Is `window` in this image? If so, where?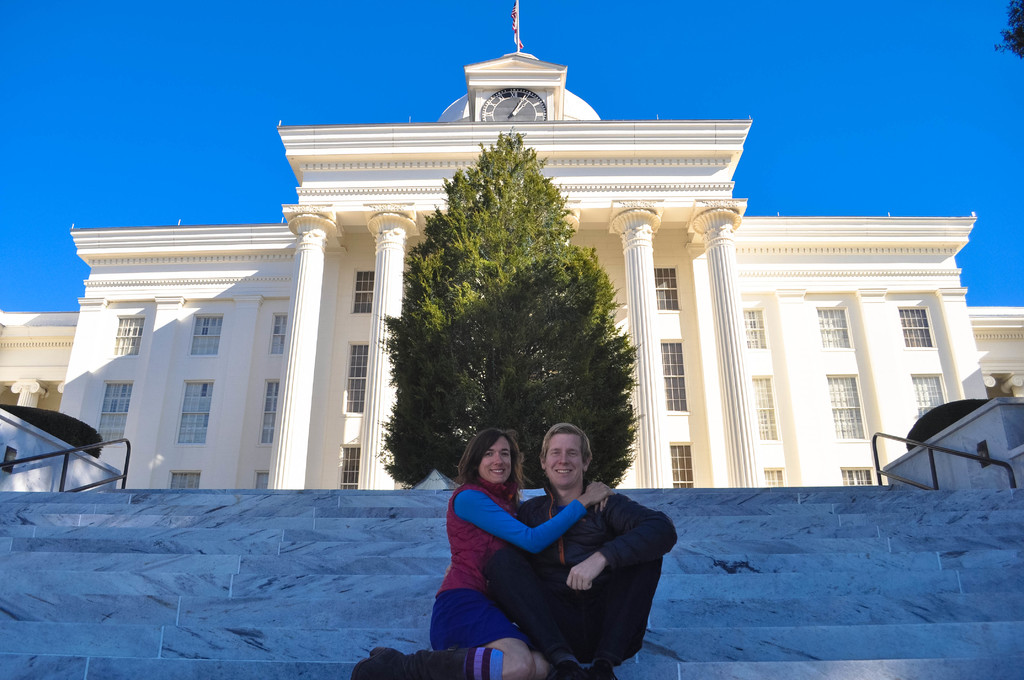
Yes, at BBox(656, 337, 689, 413).
